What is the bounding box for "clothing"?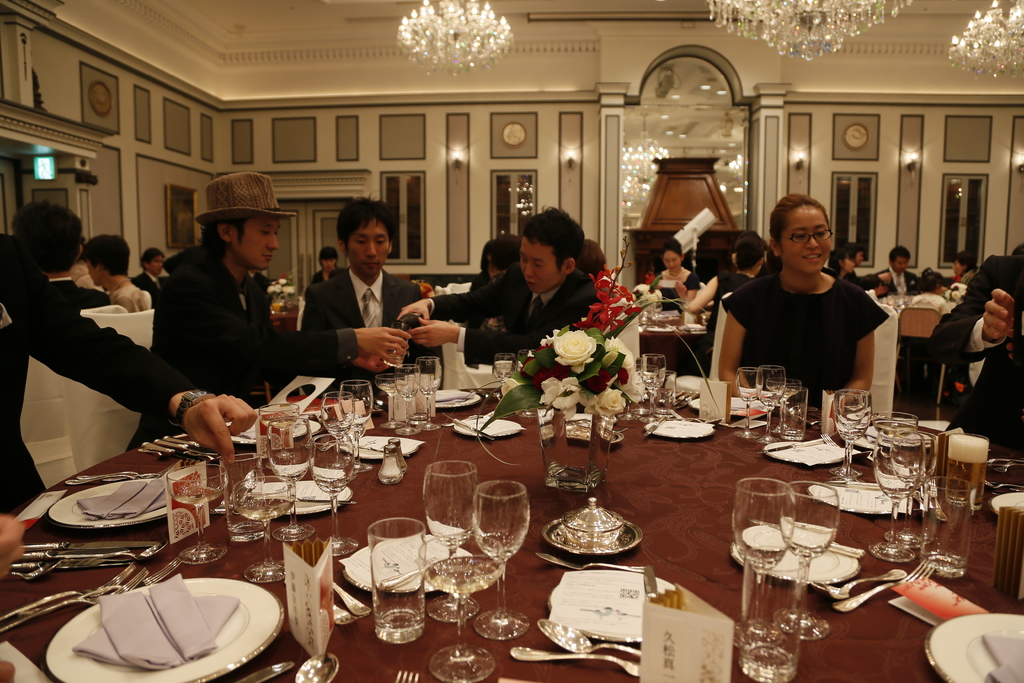
bbox(102, 276, 152, 309).
